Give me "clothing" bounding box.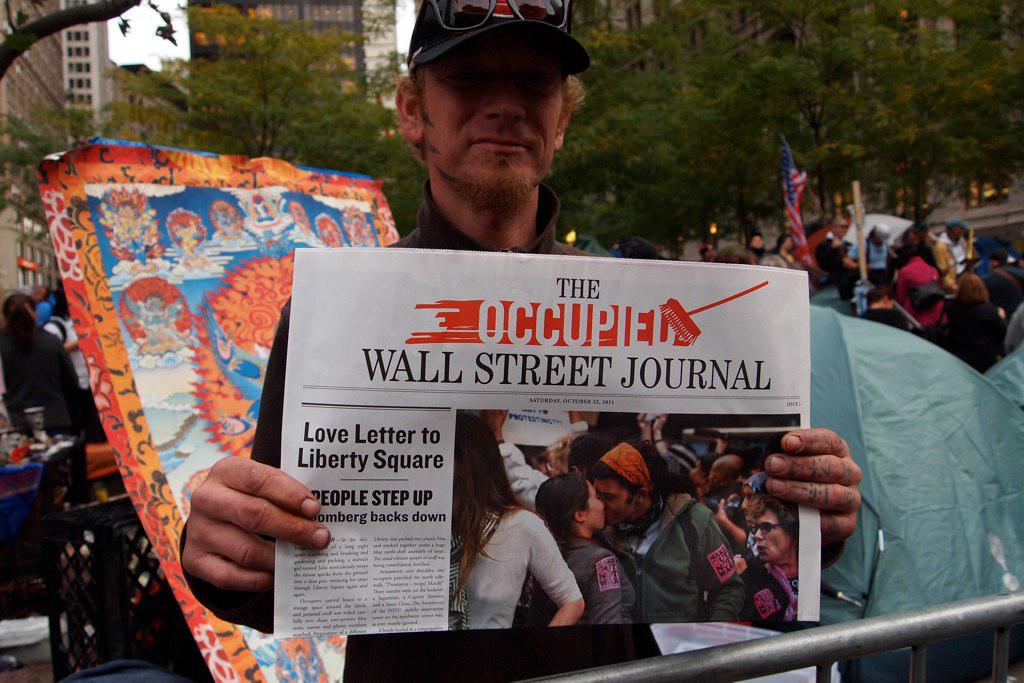
left=452, top=498, right=573, bottom=636.
